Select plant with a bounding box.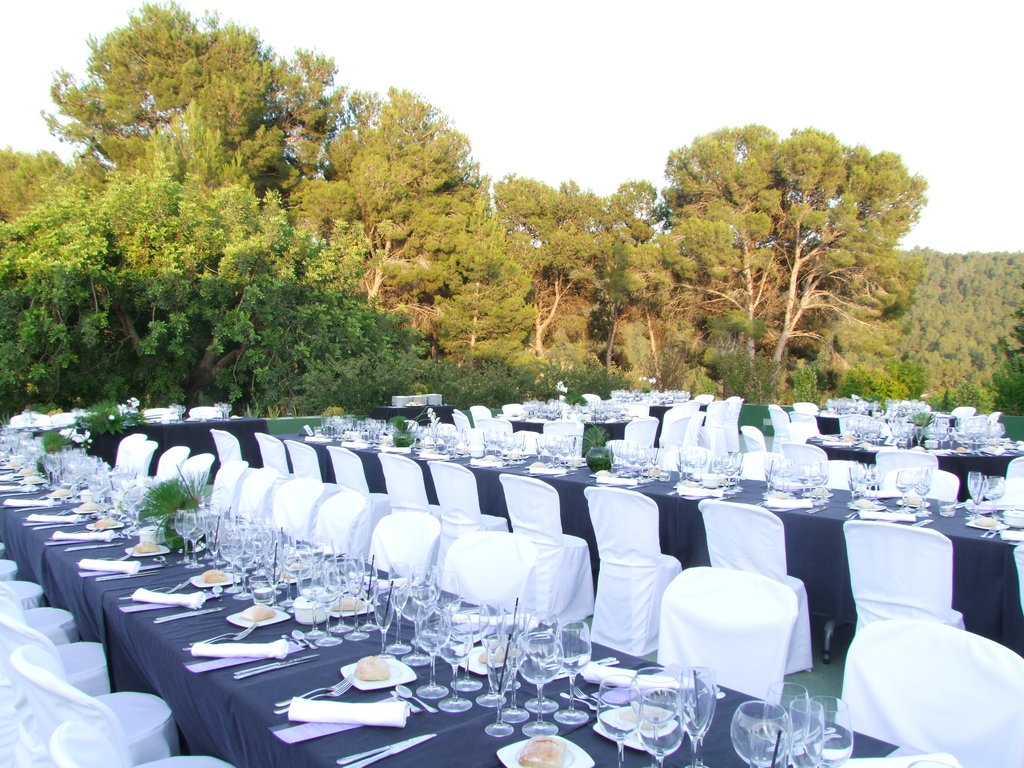
(782,365,823,413).
